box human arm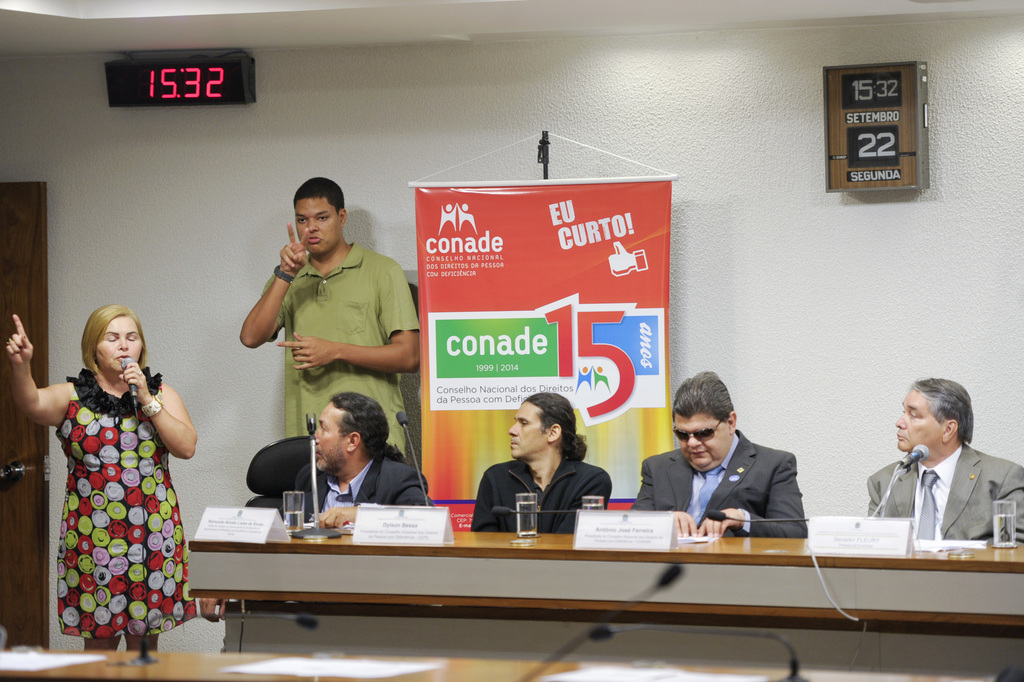
[x1=624, y1=456, x2=698, y2=537]
